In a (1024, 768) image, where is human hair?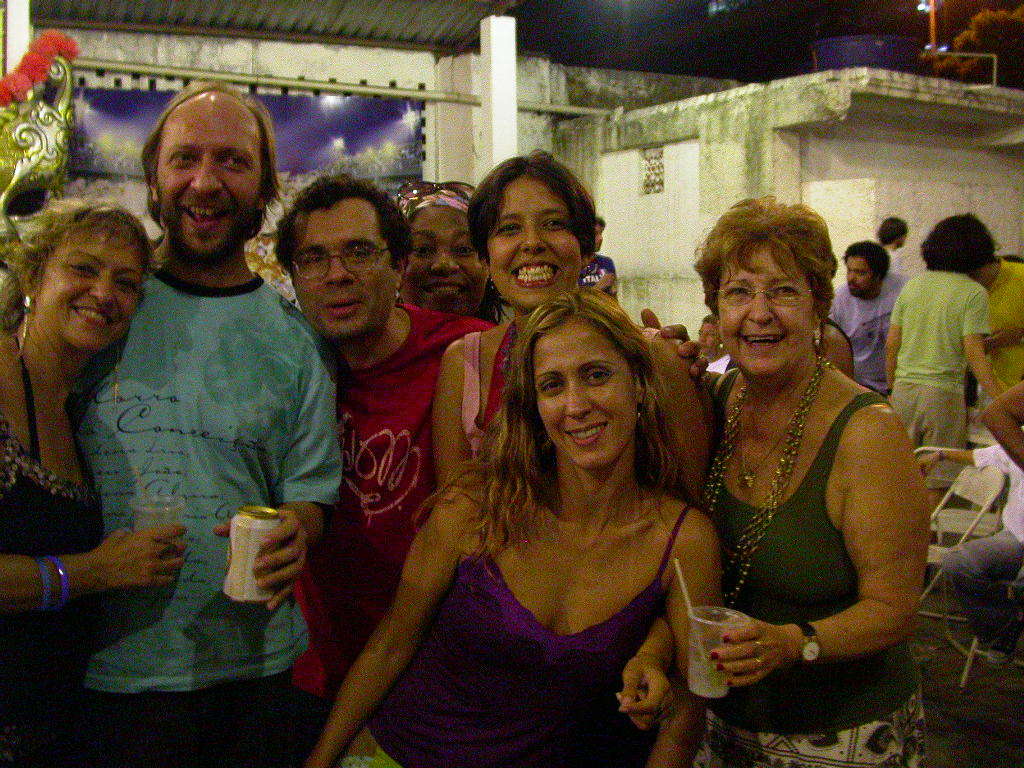
(x1=882, y1=212, x2=910, y2=248).
